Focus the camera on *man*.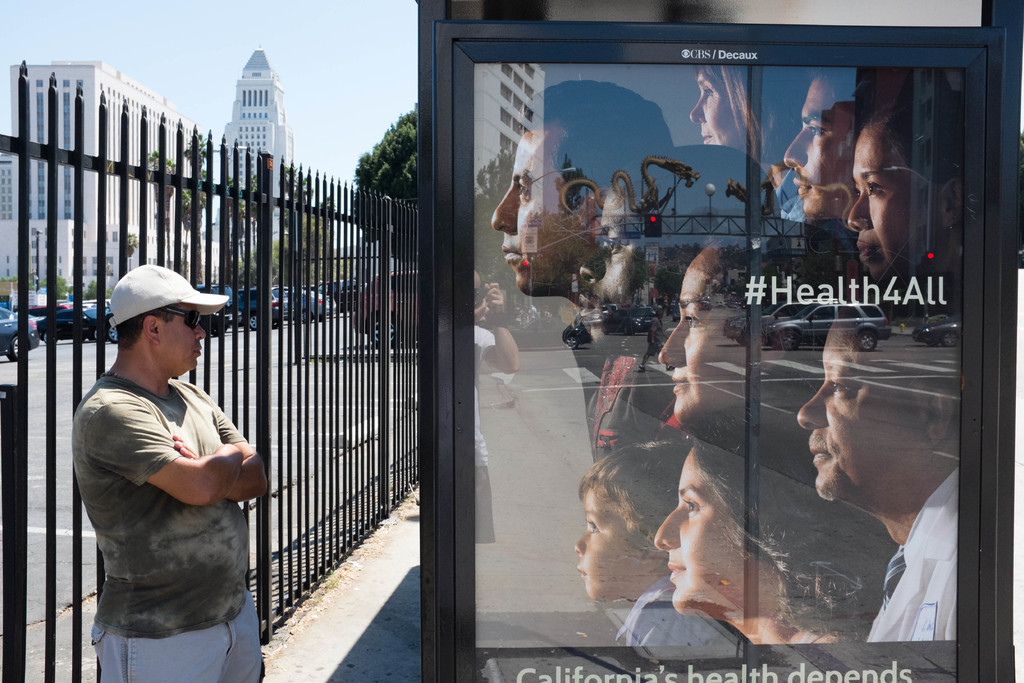
Focus region: 64, 249, 264, 682.
